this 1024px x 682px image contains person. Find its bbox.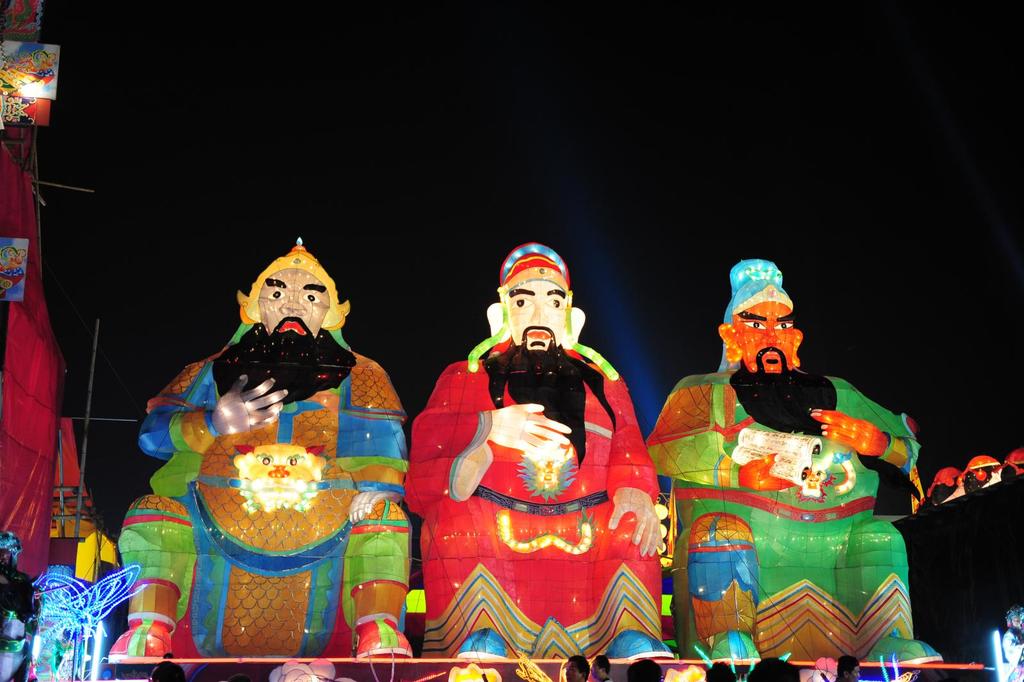
116/248/412/660.
